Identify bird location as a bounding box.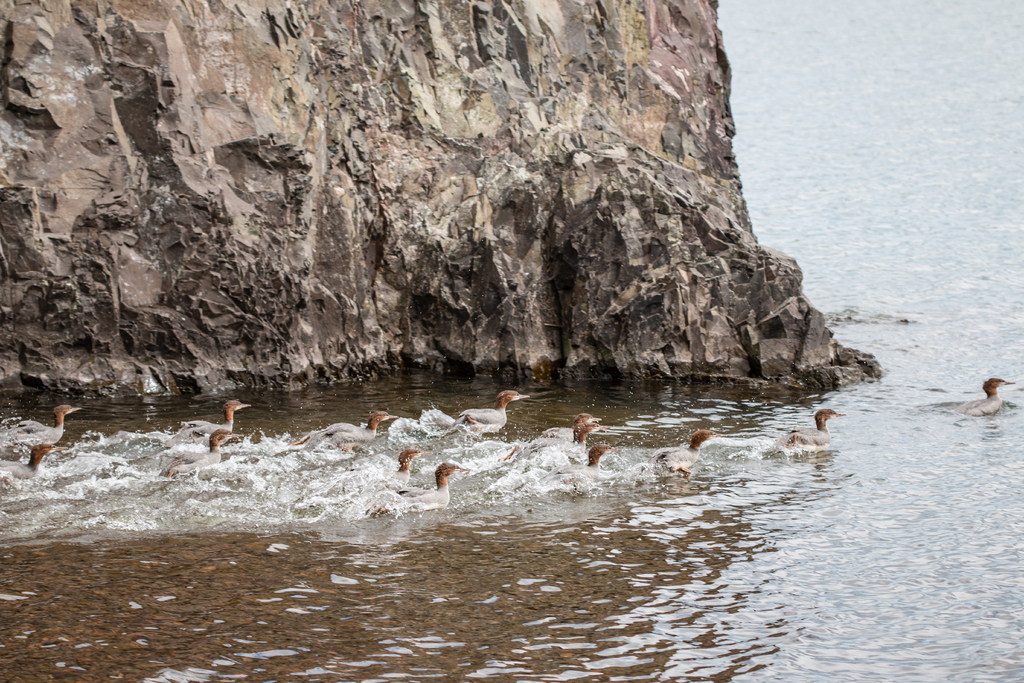
(545,439,626,491).
